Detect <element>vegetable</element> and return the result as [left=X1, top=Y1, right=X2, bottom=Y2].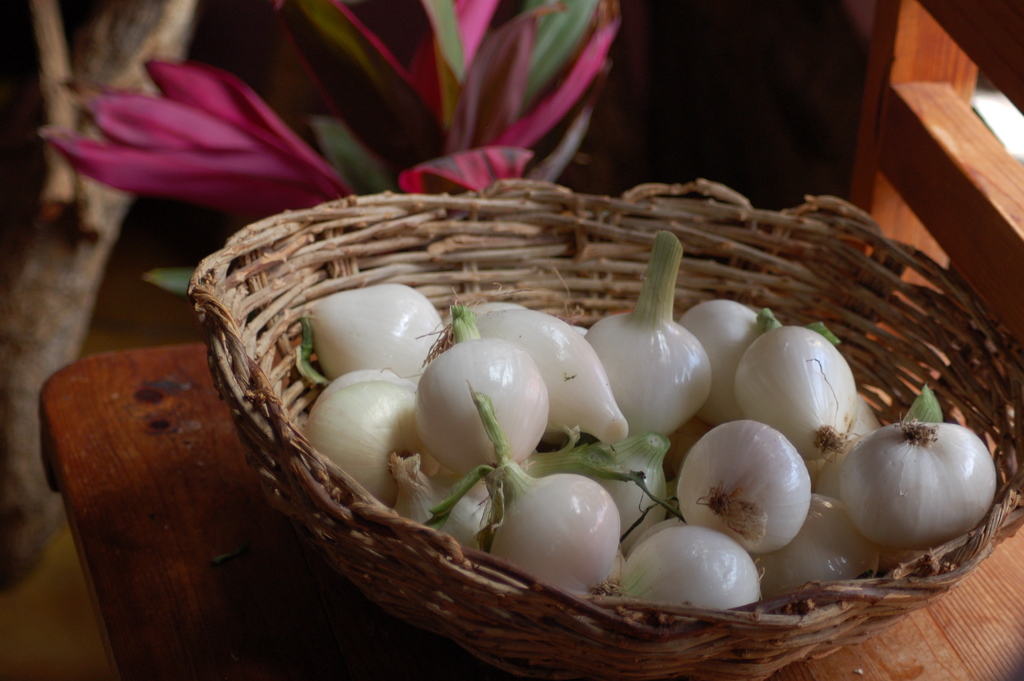
[left=844, top=431, right=997, bottom=572].
